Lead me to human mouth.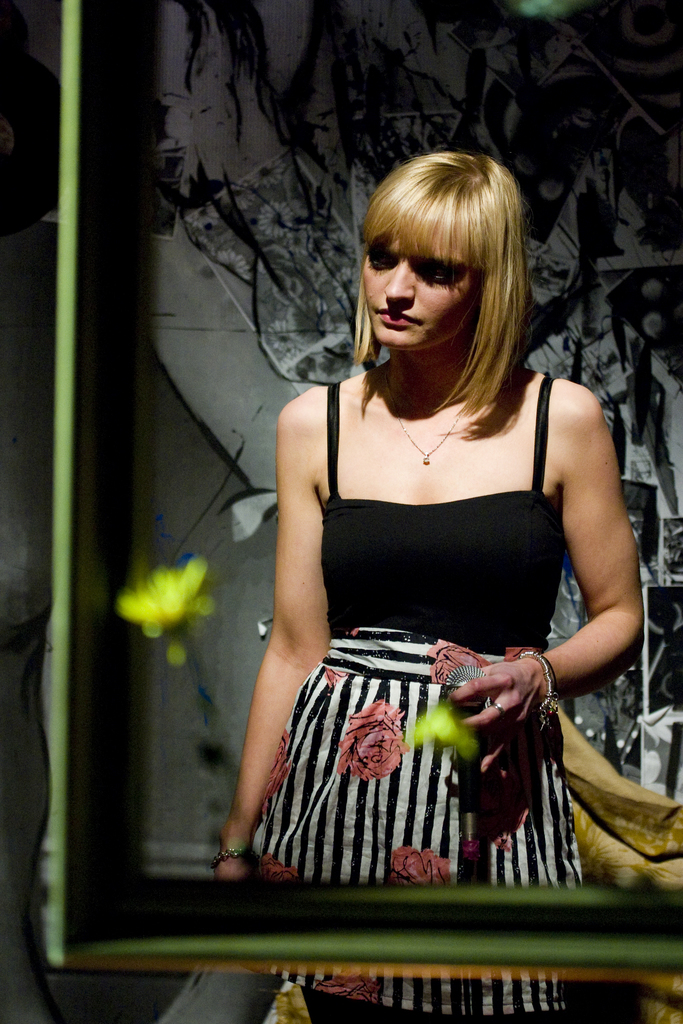
Lead to region(375, 310, 420, 328).
